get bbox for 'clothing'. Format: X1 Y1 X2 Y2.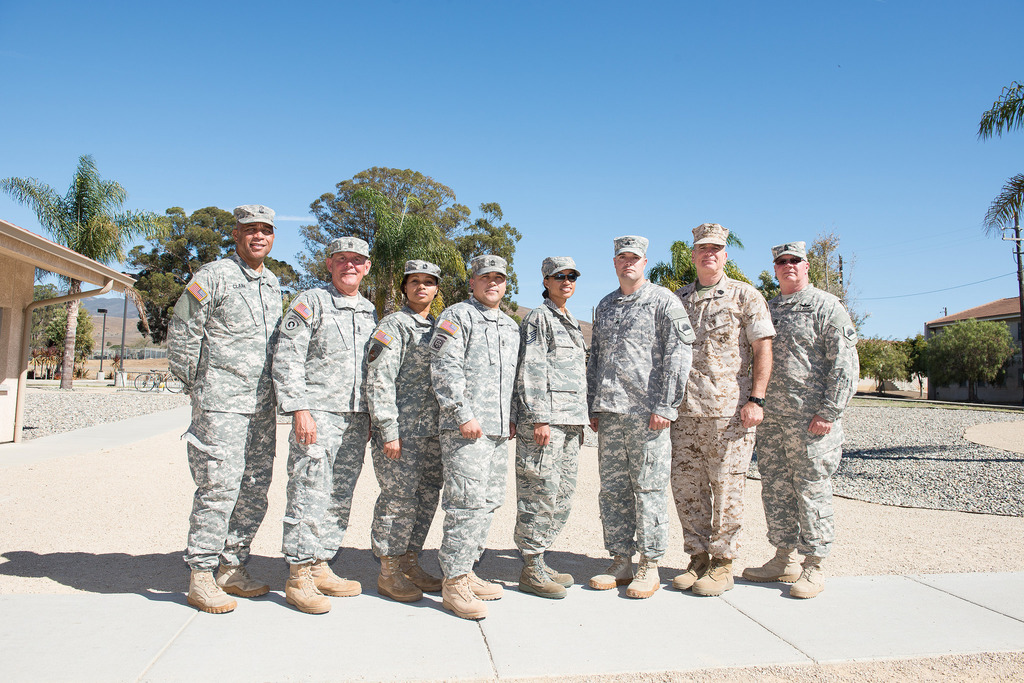
769 237 811 262.
